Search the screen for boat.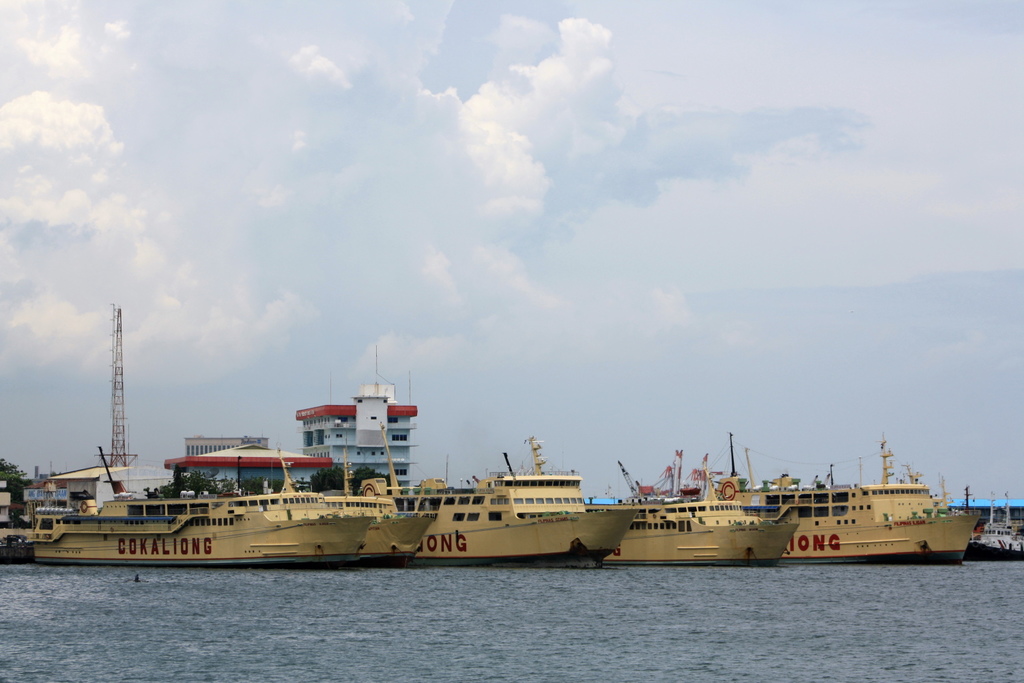
Found at <box>25,448,378,566</box>.
